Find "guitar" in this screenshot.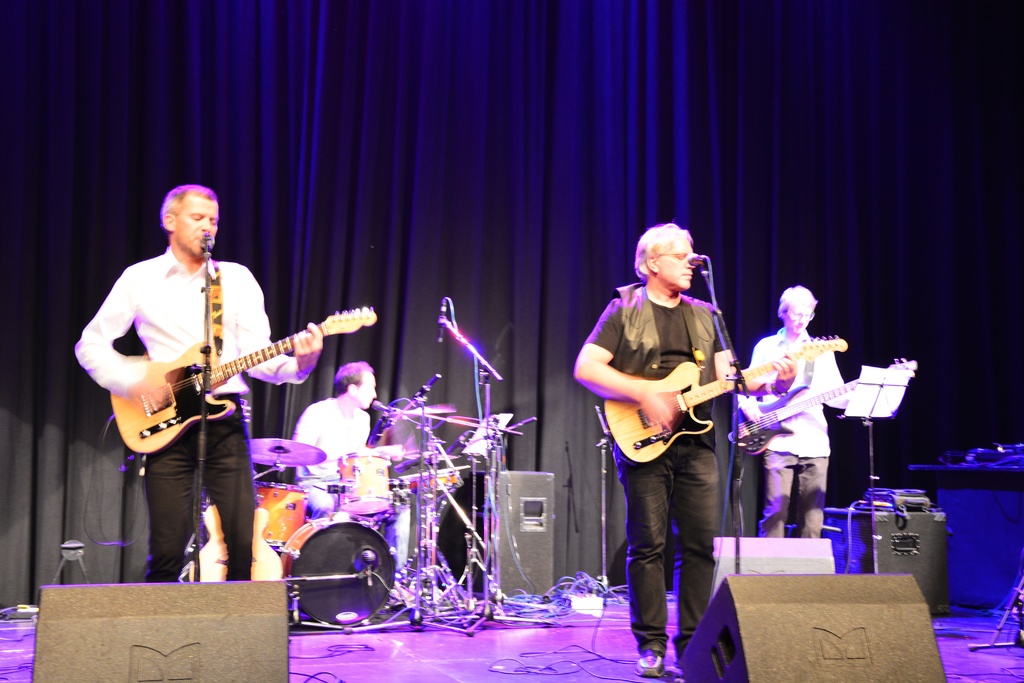
The bounding box for "guitar" is [left=92, top=268, right=353, bottom=472].
